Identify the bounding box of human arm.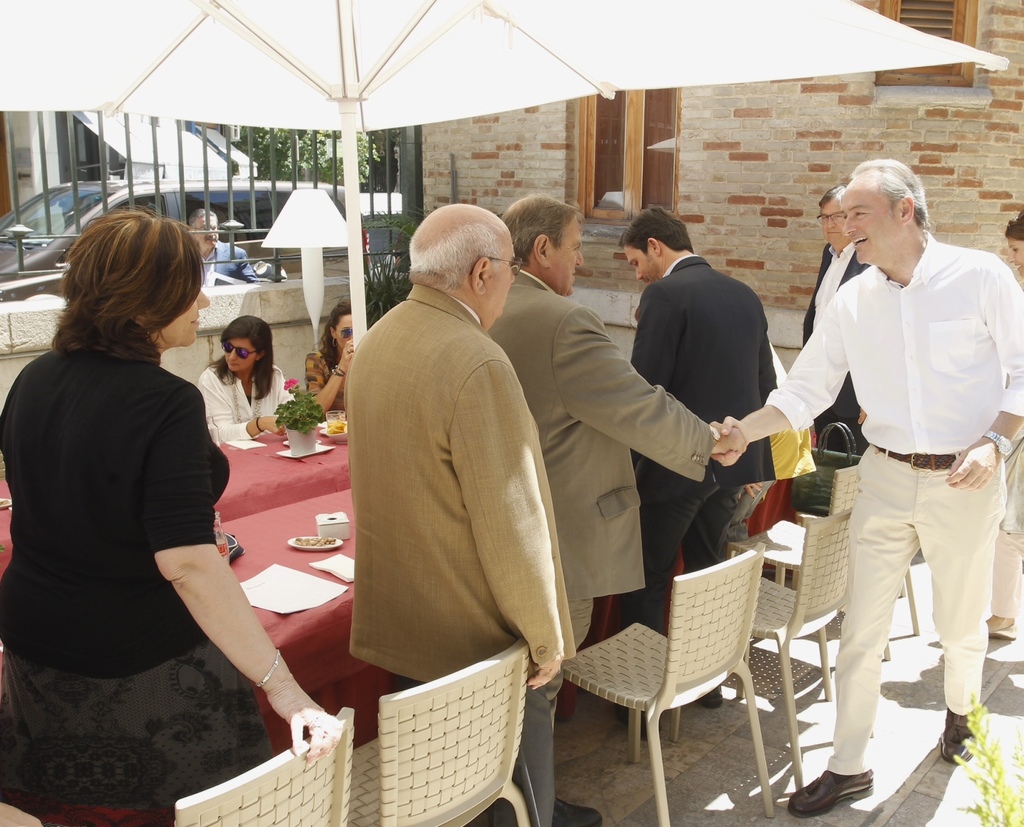
BBox(944, 247, 1023, 502).
